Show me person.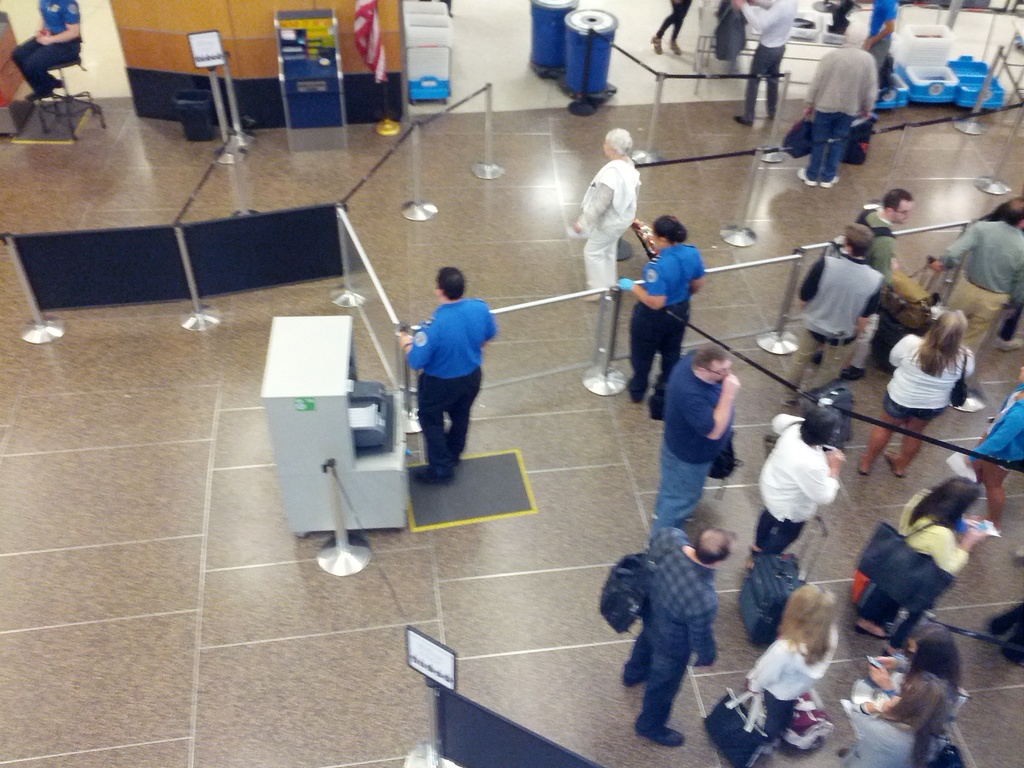
person is here: (x1=402, y1=250, x2=497, y2=488).
